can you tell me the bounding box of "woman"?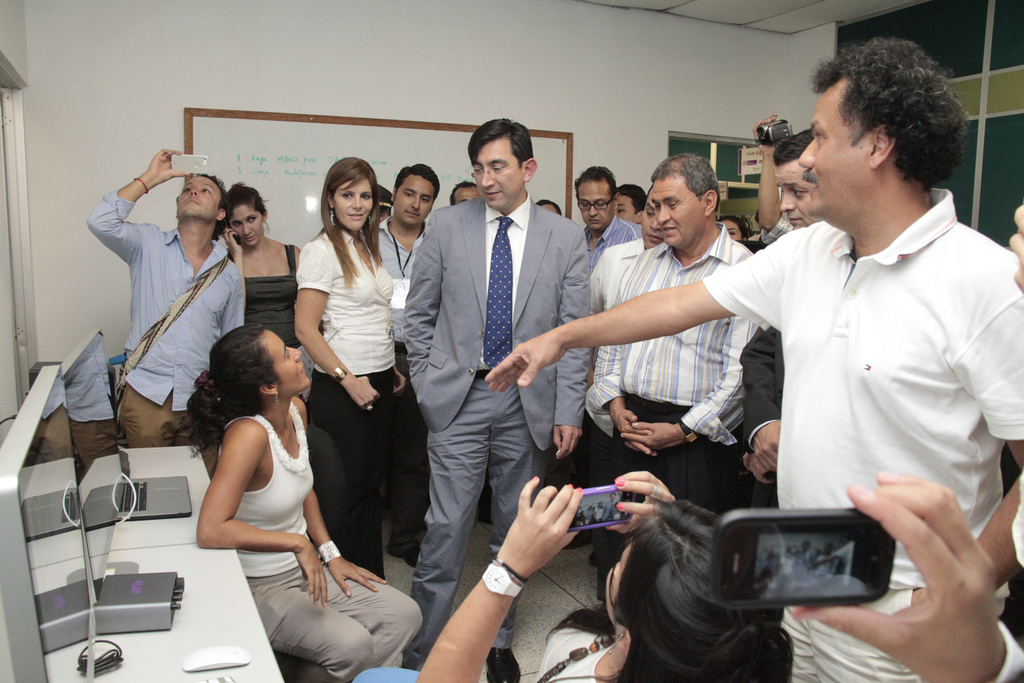
295 158 410 584.
